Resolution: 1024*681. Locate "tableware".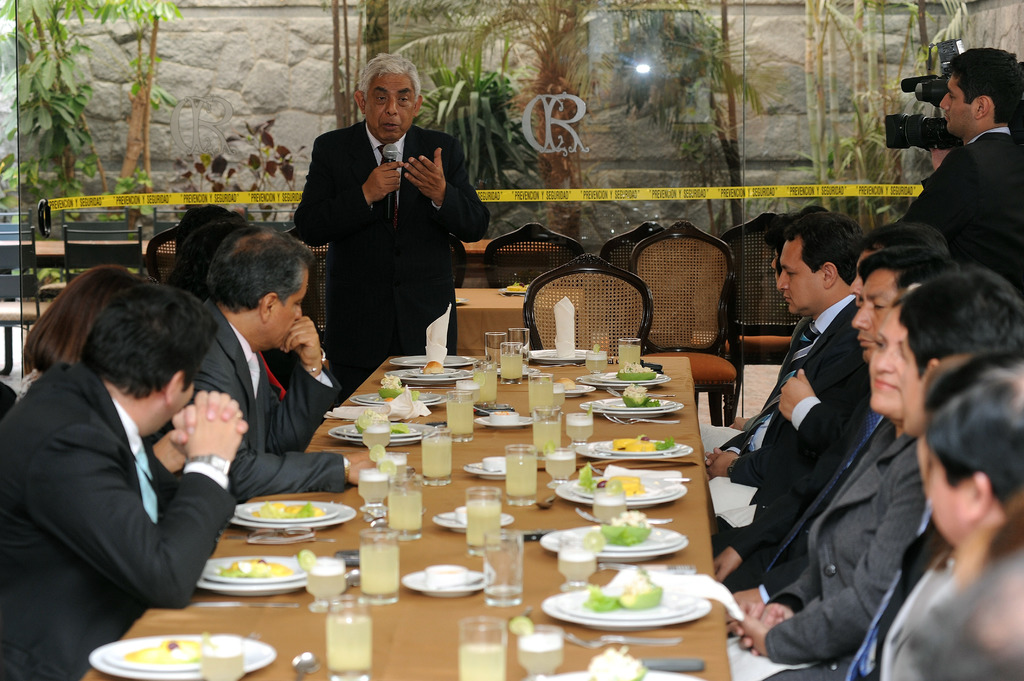
(584, 348, 609, 374).
